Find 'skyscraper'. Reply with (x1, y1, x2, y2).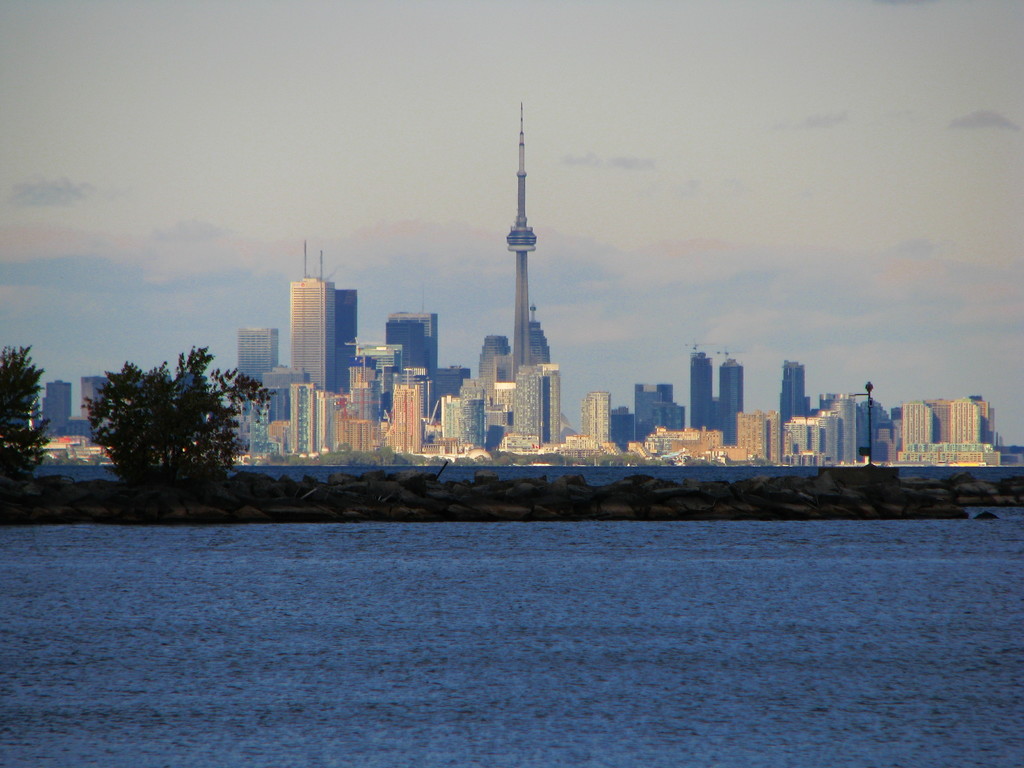
(501, 100, 544, 389).
